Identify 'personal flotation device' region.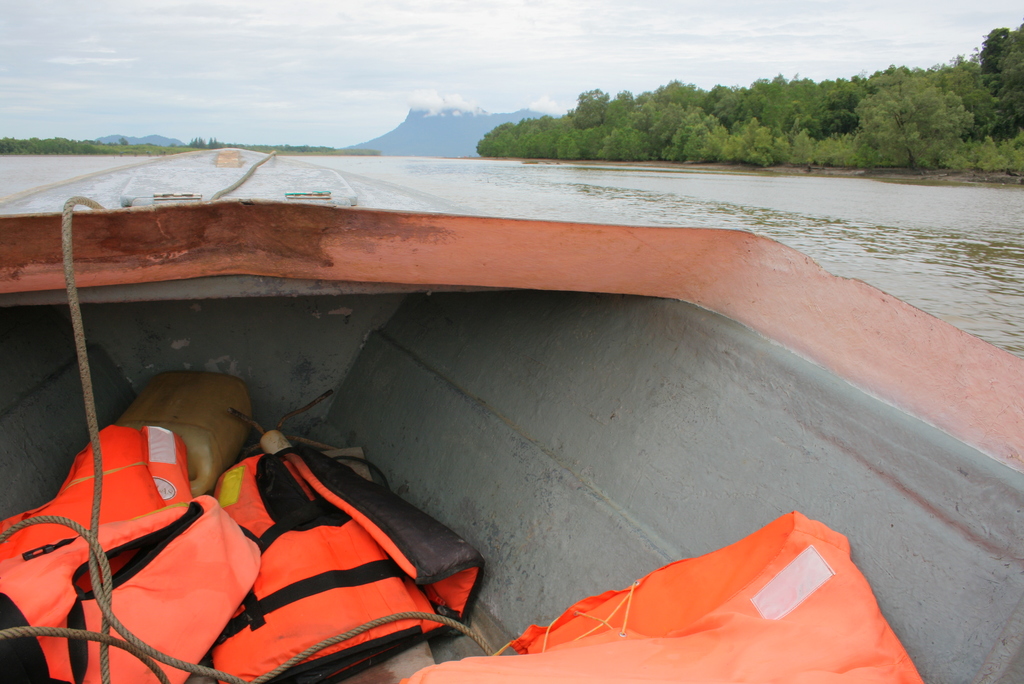
Region: bbox=[207, 444, 484, 683].
